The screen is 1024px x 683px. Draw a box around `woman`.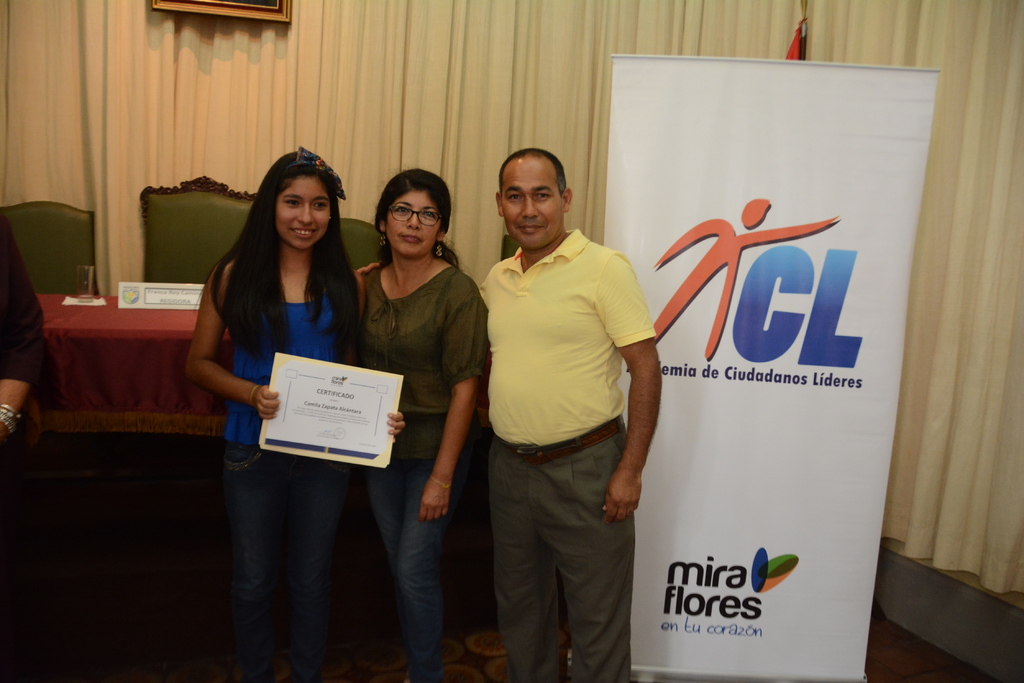
(x1=182, y1=156, x2=390, y2=655).
